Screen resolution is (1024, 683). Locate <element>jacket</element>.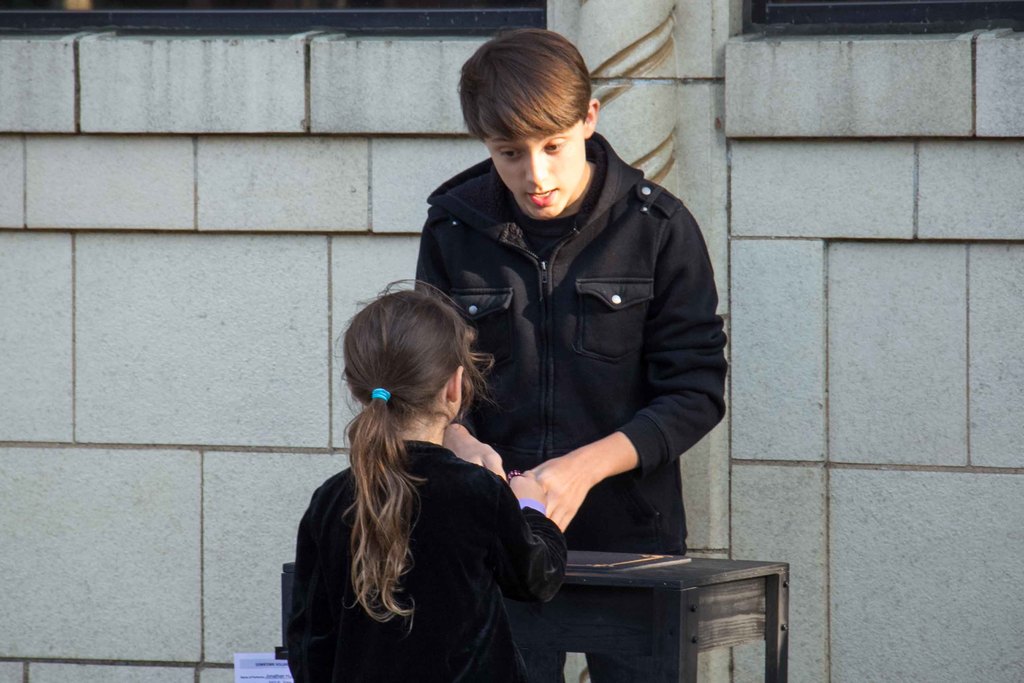
locate(410, 89, 721, 539).
